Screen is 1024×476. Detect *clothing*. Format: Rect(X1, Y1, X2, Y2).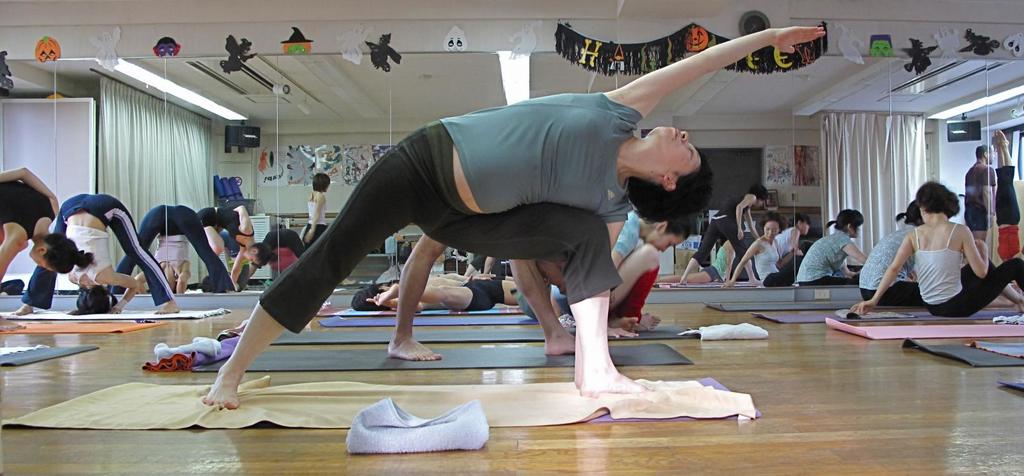
Rect(910, 227, 1023, 330).
